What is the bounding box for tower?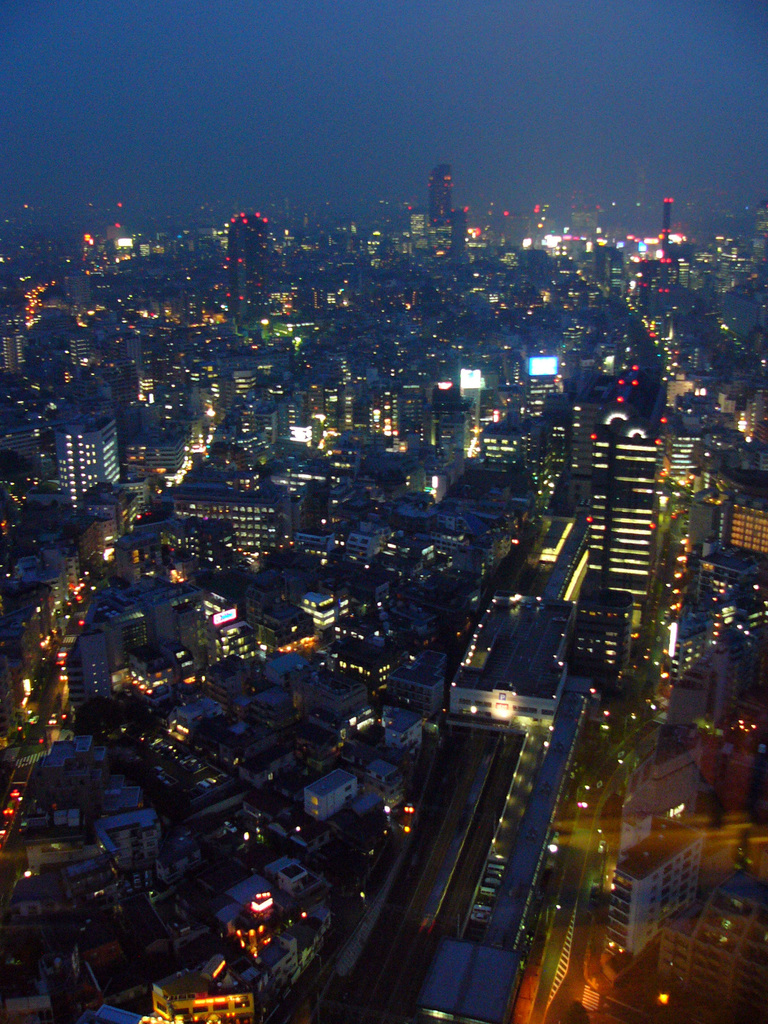
<region>594, 426, 669, 612</region>.
